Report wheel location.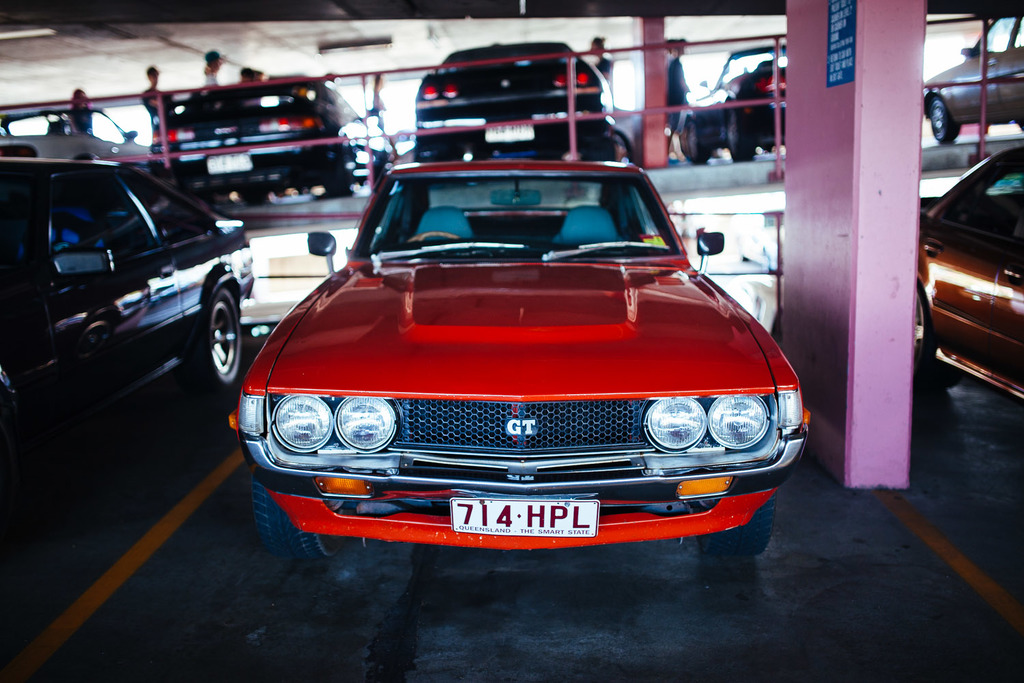
Report: bbox=(728, 110, 756, 158).
